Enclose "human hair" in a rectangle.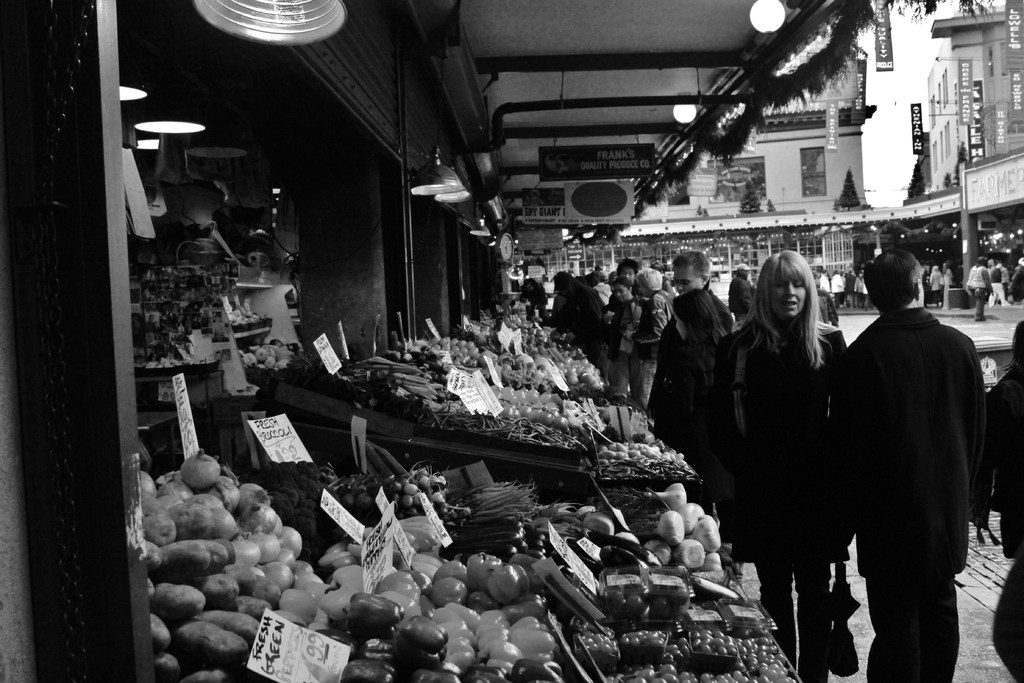
<box>661,284,725,384</box>.
